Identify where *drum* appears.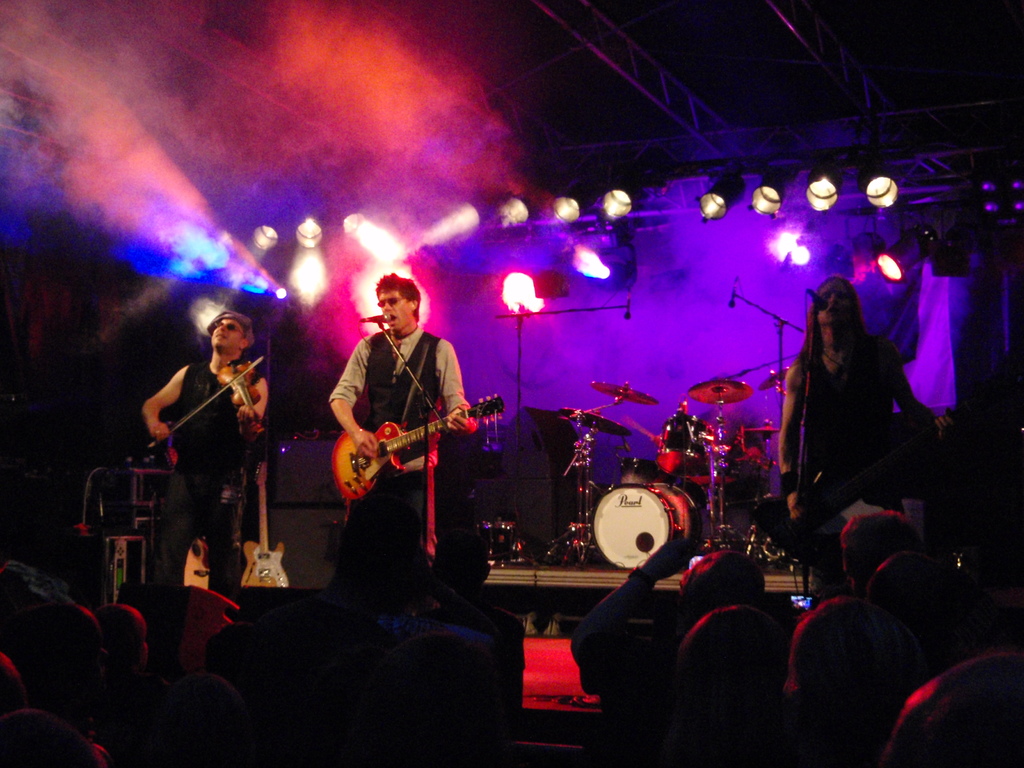
Appears at pyautogui.locateOnScreen(620, 457, 664, 487).
